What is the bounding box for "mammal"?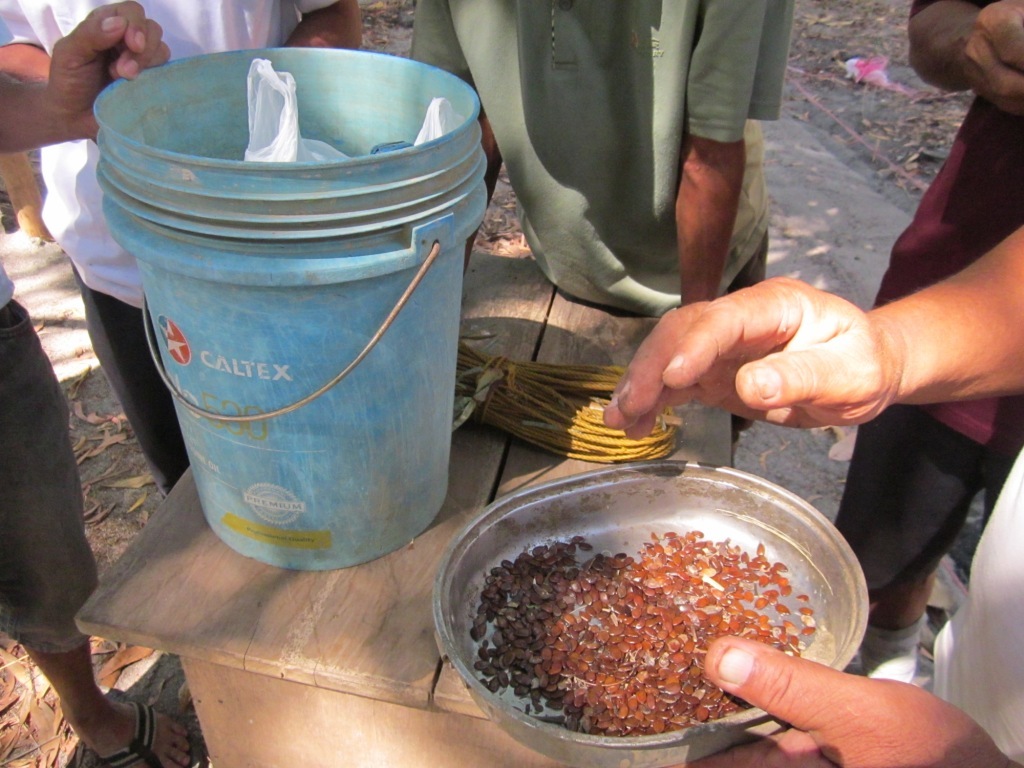
BBox(453, 0, 832, 325).
